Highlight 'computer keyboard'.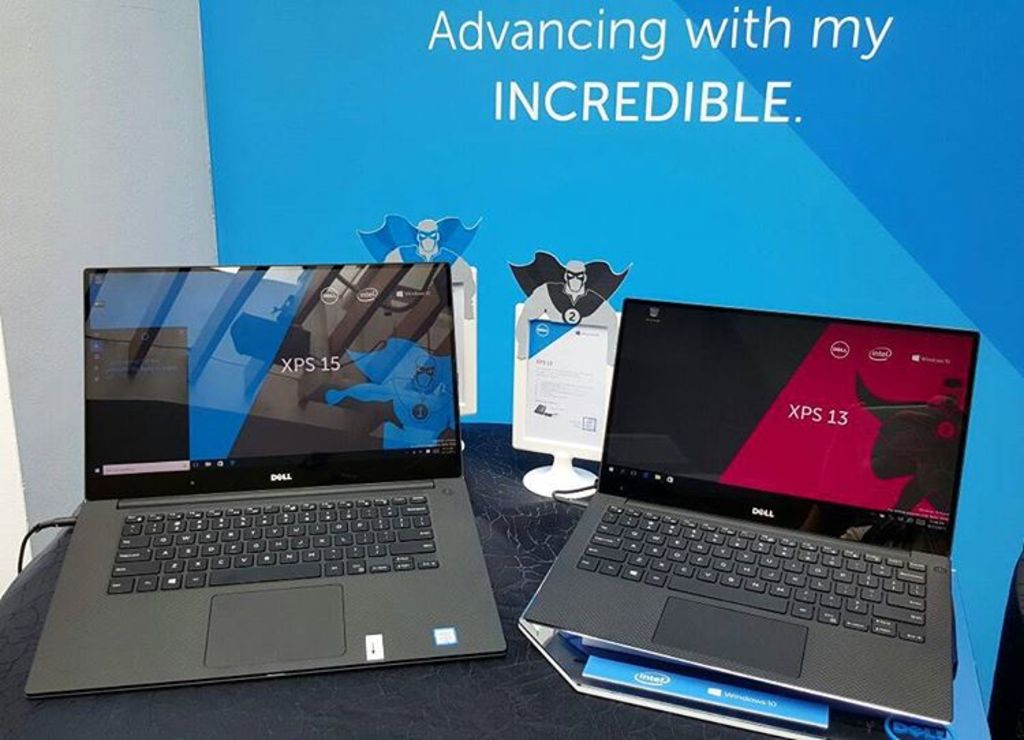
Highlighted region: box=[576, 504, 928, 642].
